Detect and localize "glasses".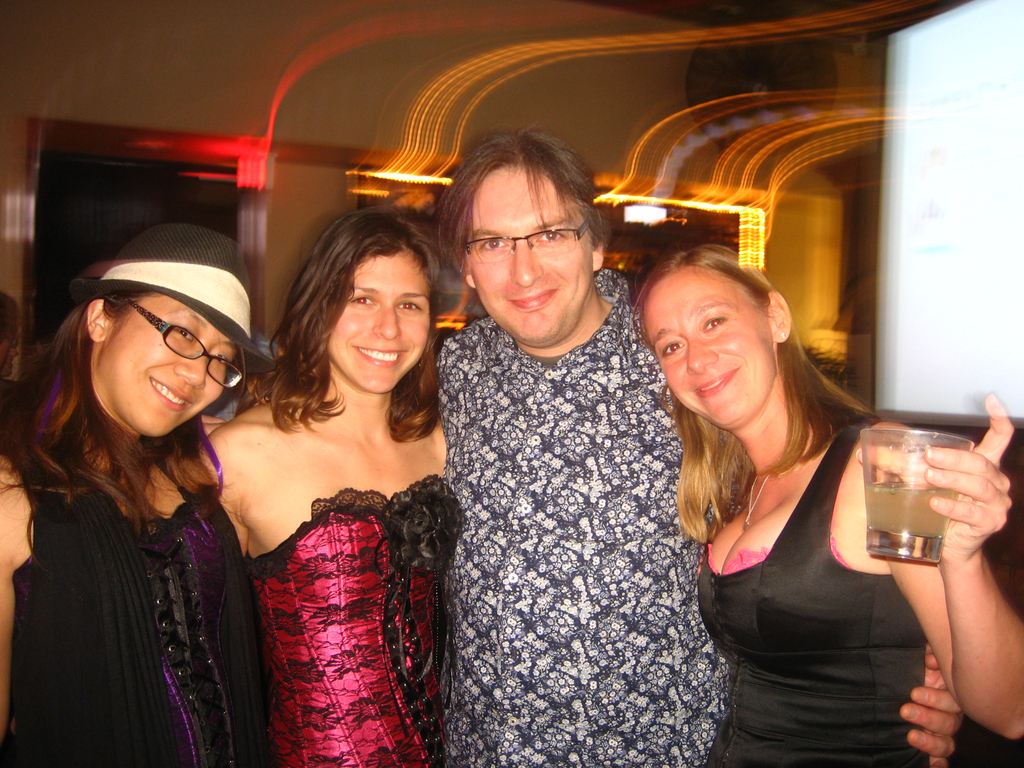
Localized at bbox=(128, 299, 246, 390).
